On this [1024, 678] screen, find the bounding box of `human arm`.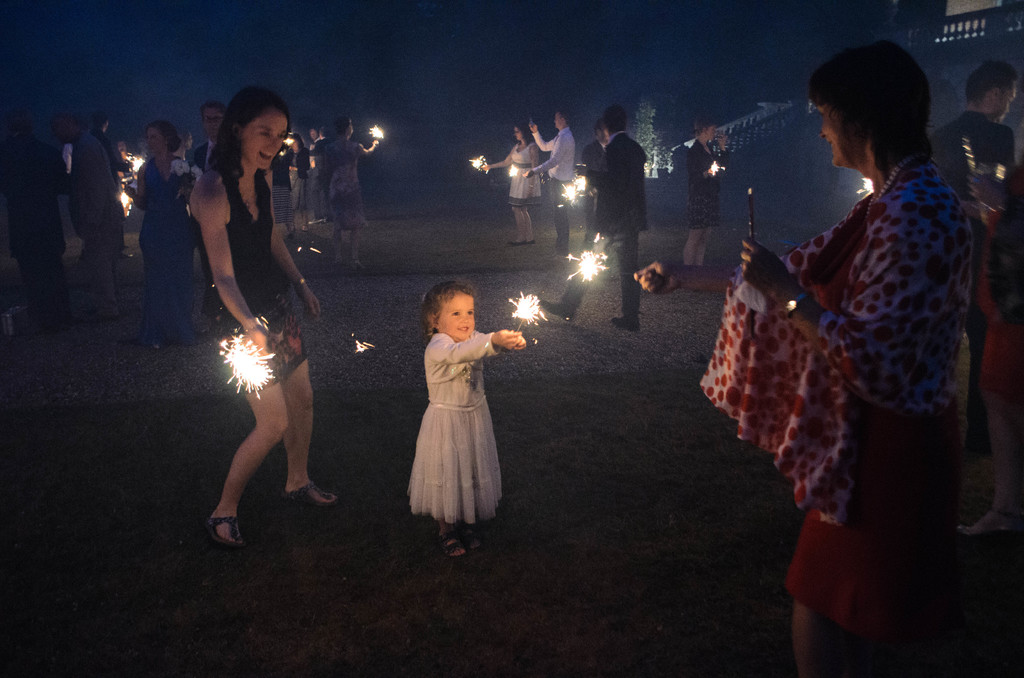
Bounding box: Rect(521, 136, 563, 179).
